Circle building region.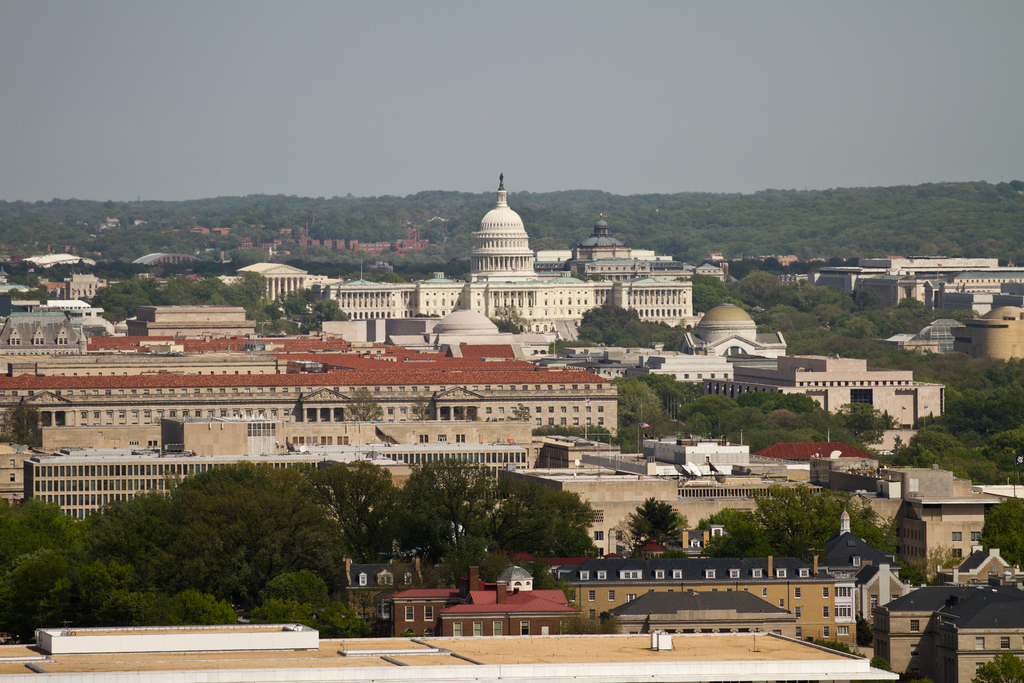
Region: region(809, 513, 908, 642).
